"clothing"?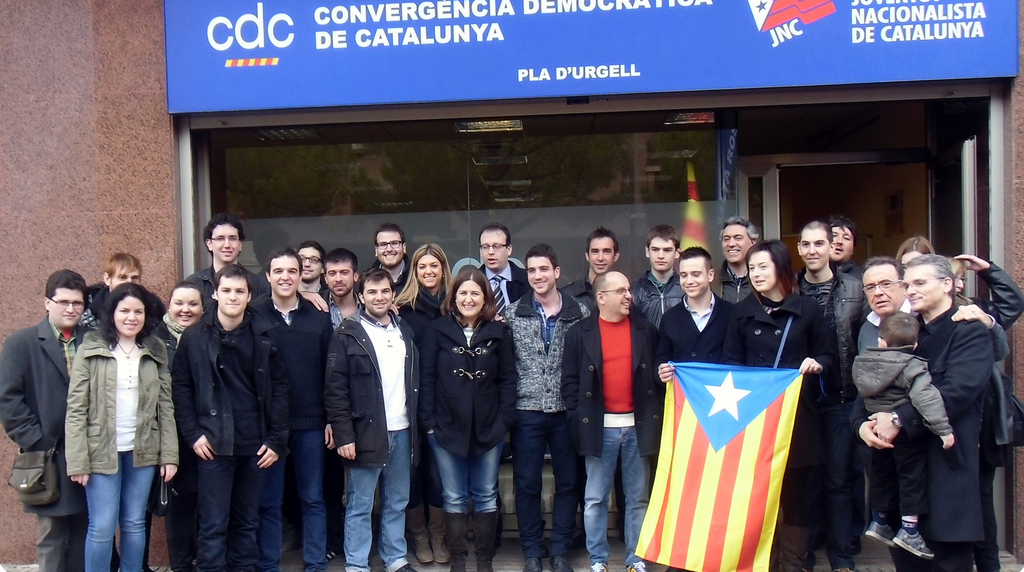
<region>481, 257, 534, 308</region>
